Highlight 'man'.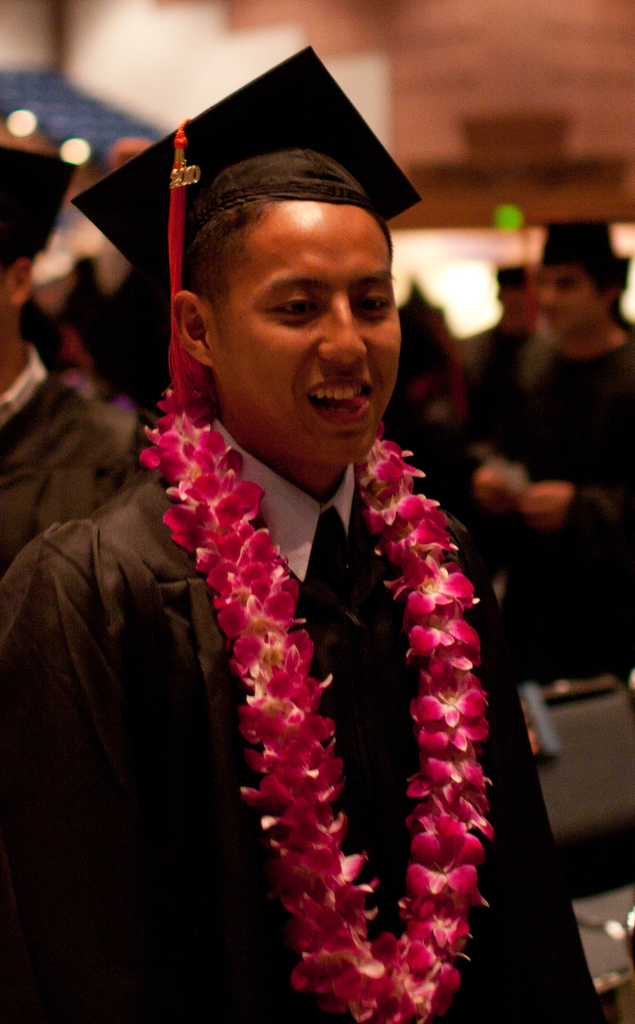
Highlighted region: x1=513 y1=221 x2=634 y2=705.
